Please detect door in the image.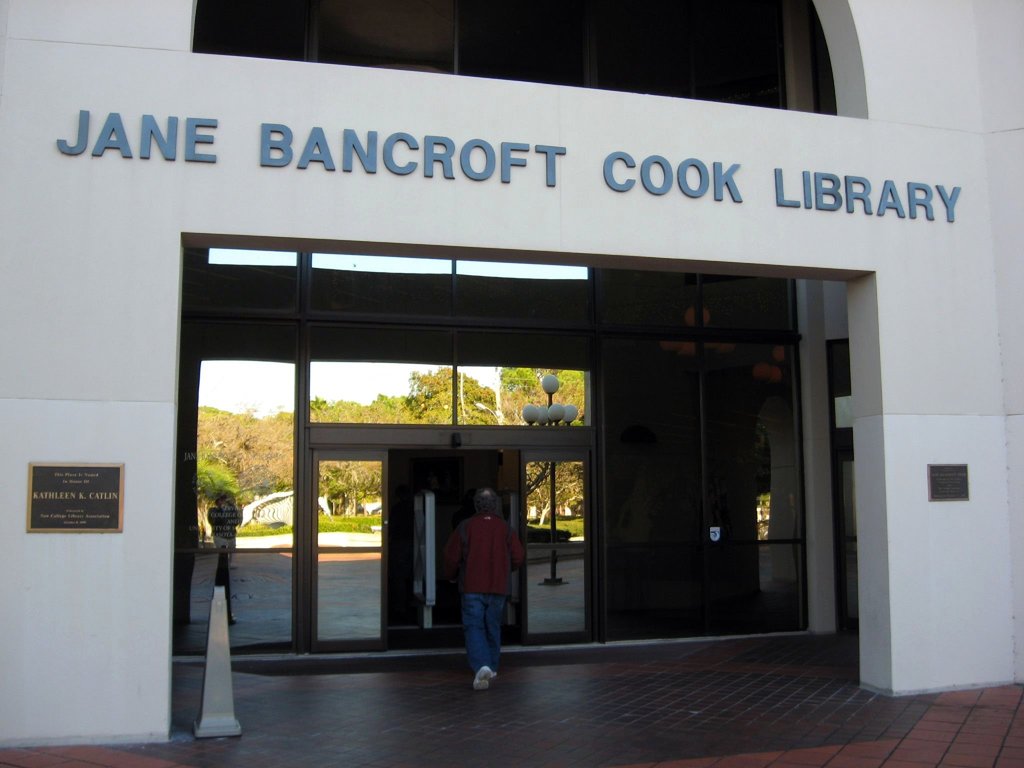
x1=313, y1=448, x2=397, y2=657.
